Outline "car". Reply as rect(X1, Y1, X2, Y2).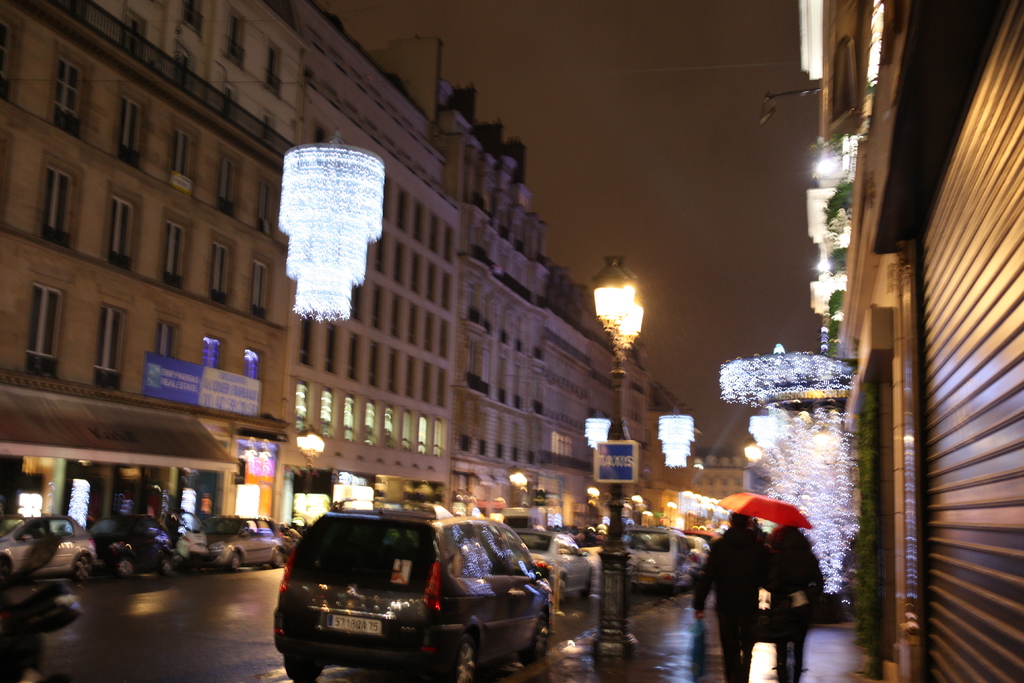
rect(172, 513, 289, 575).
